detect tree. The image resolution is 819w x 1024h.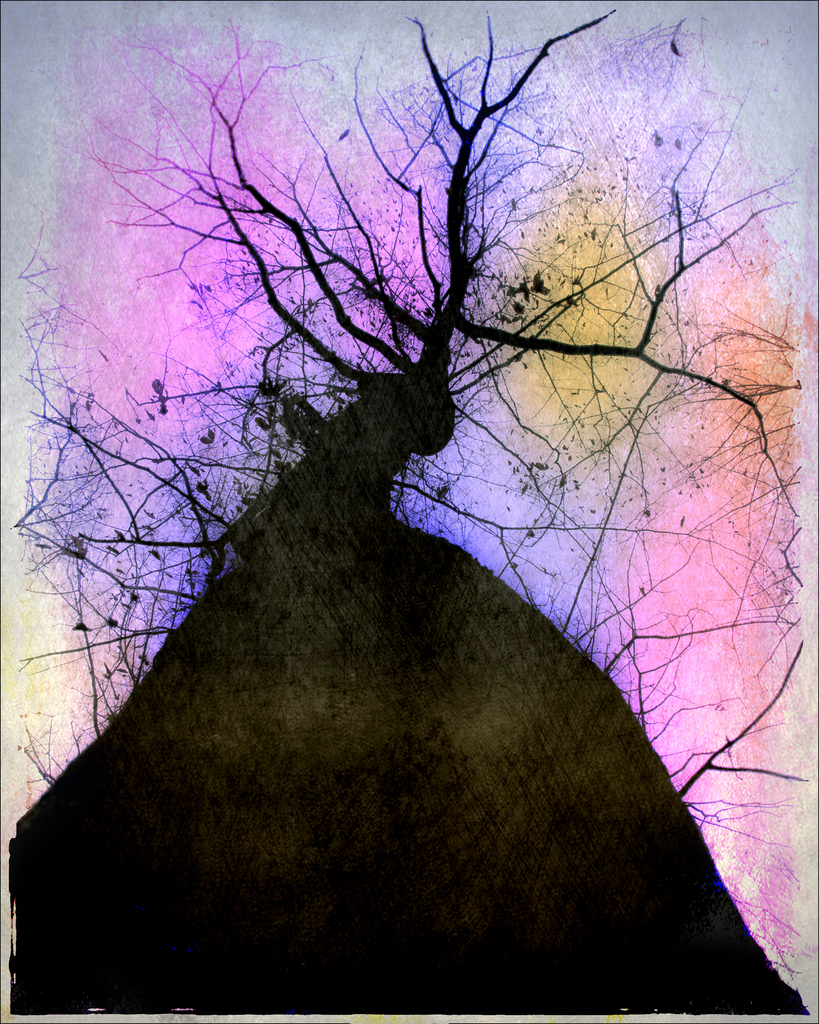
bbox=(10, 8, 818, 1023).
